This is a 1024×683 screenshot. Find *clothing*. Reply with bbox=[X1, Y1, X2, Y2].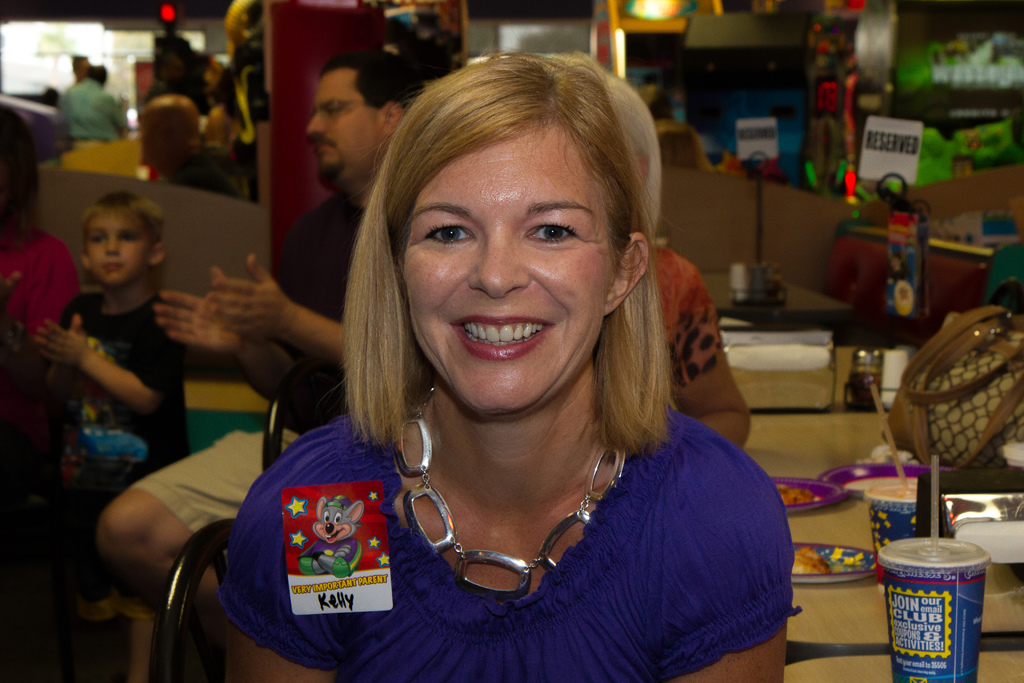
bbox=[127, 188, 375, 562].
